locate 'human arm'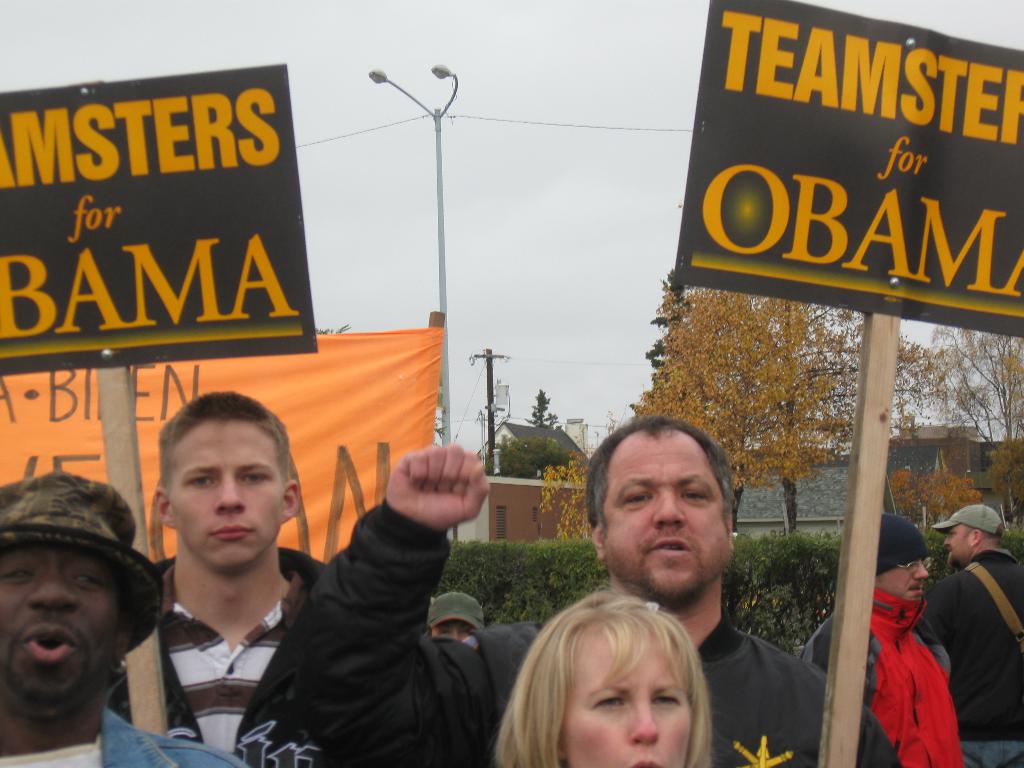
left=804, top=620, right=877, bottom=704
